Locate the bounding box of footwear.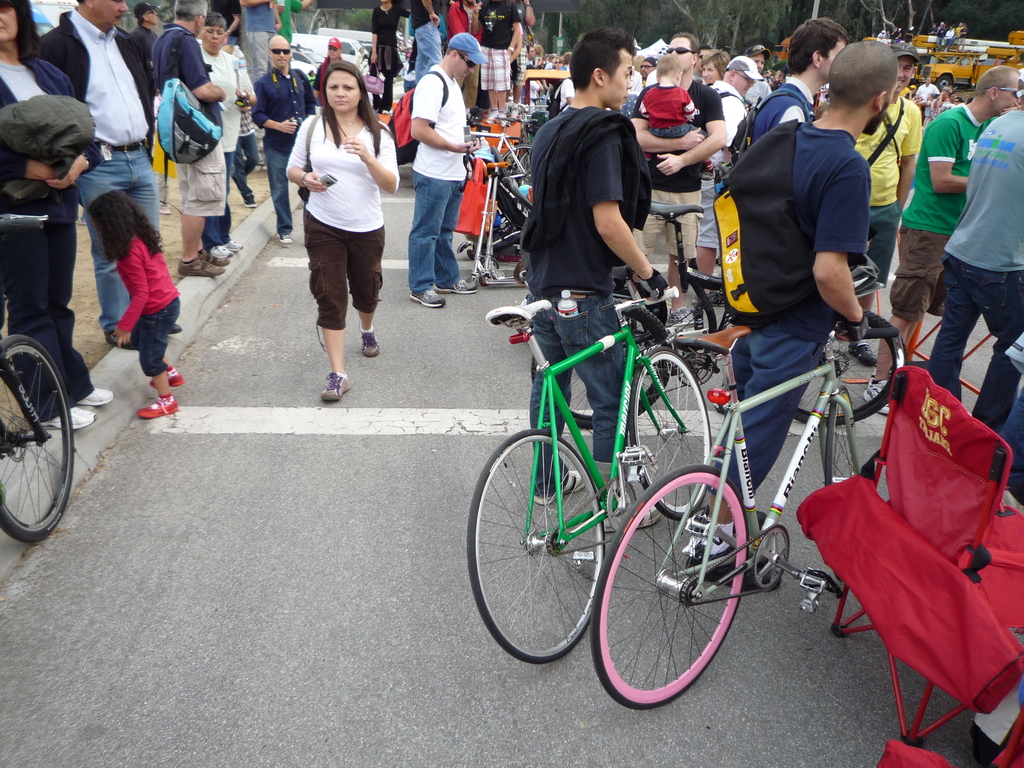
Bounding box: l=690, t=518, r=771, b=579.
